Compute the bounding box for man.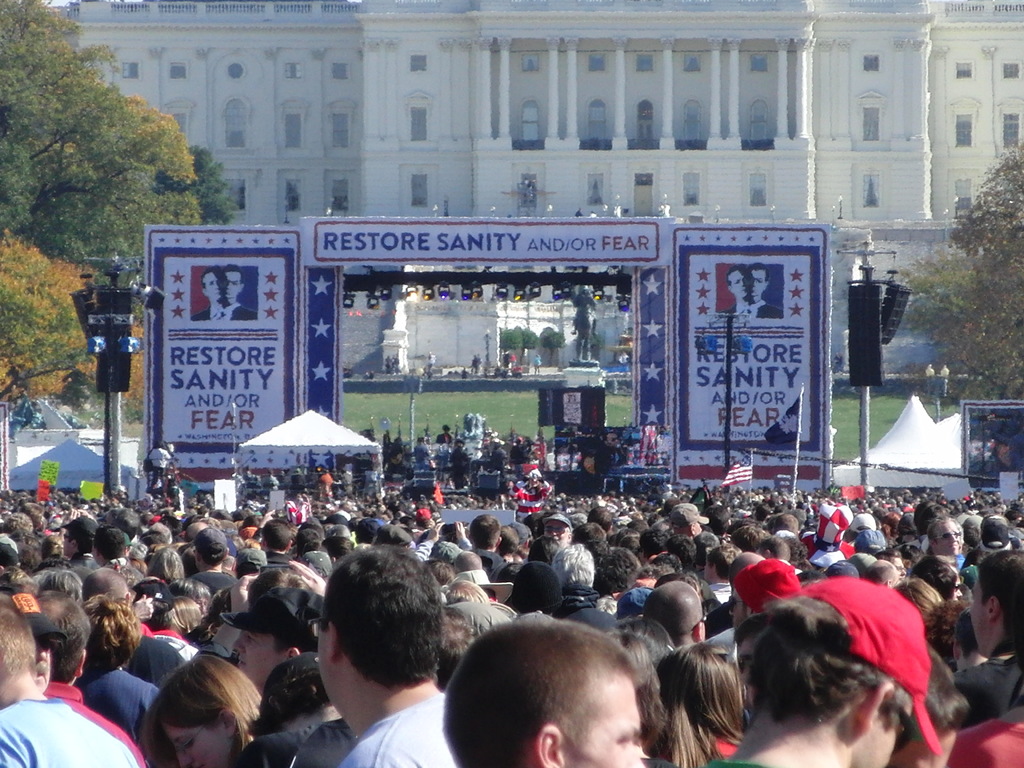
region(236, 651, 361, 767).
